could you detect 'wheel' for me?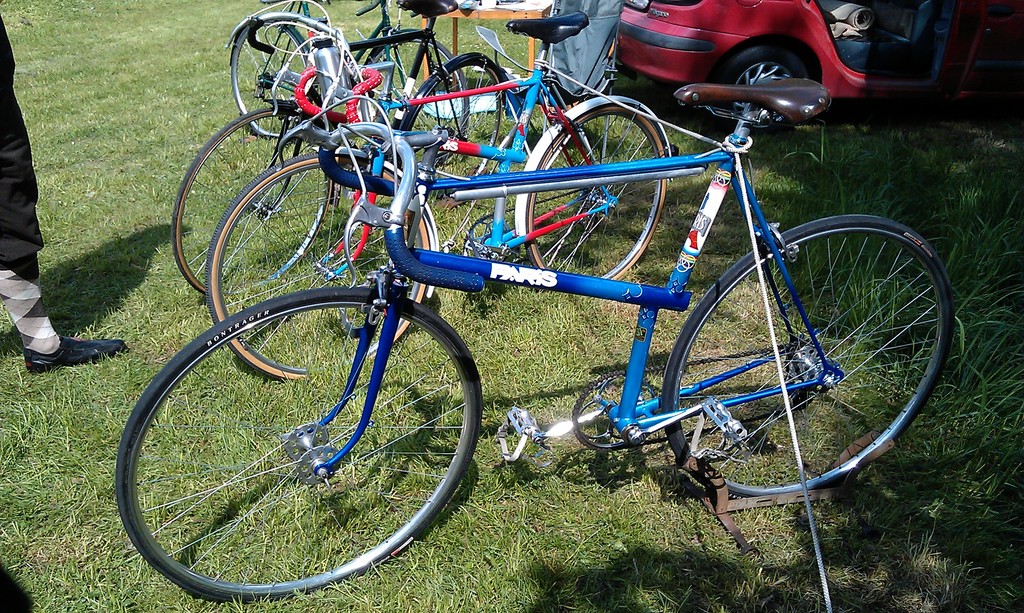
Detection result: Rect(111, 292, 483, 596).
